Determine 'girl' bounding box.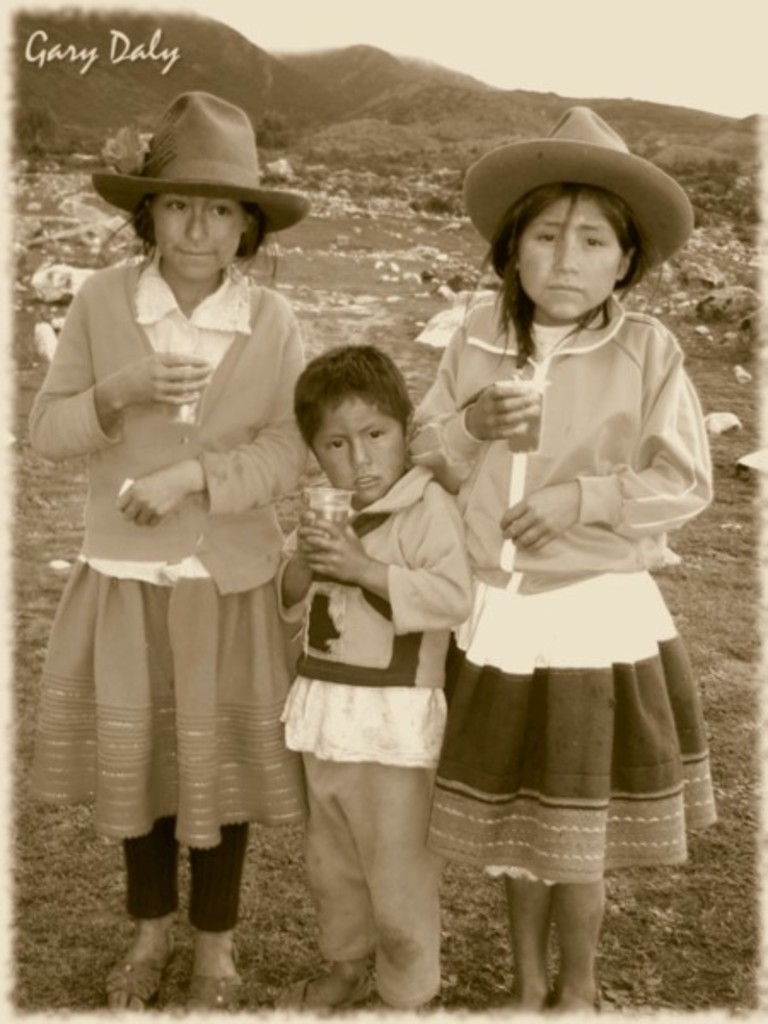
Determined: <bbox>22, 67, 317, 1015</bbox>.
